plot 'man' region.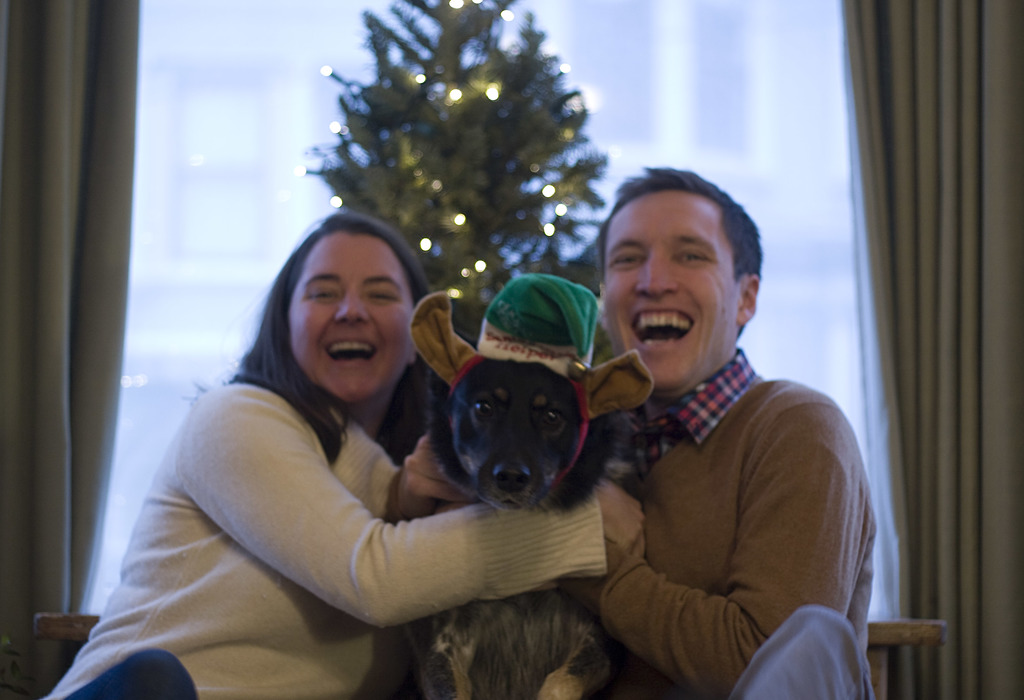
Plotted at [x1=381, y1=163, x2=881, y2=699].
